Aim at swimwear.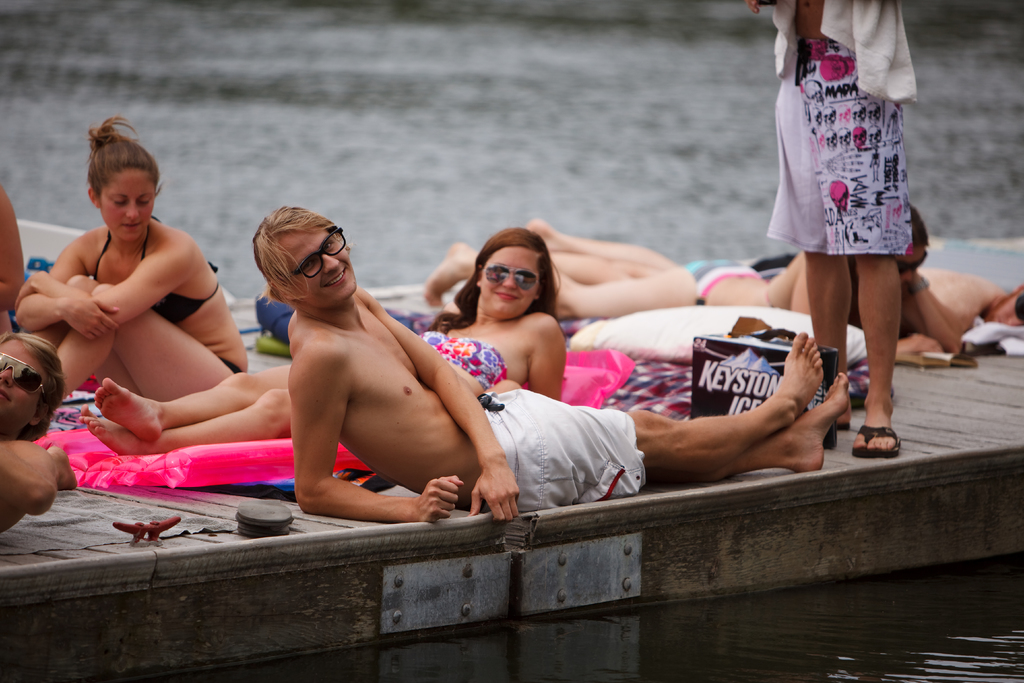
Aimed at 678/258/757/299.
